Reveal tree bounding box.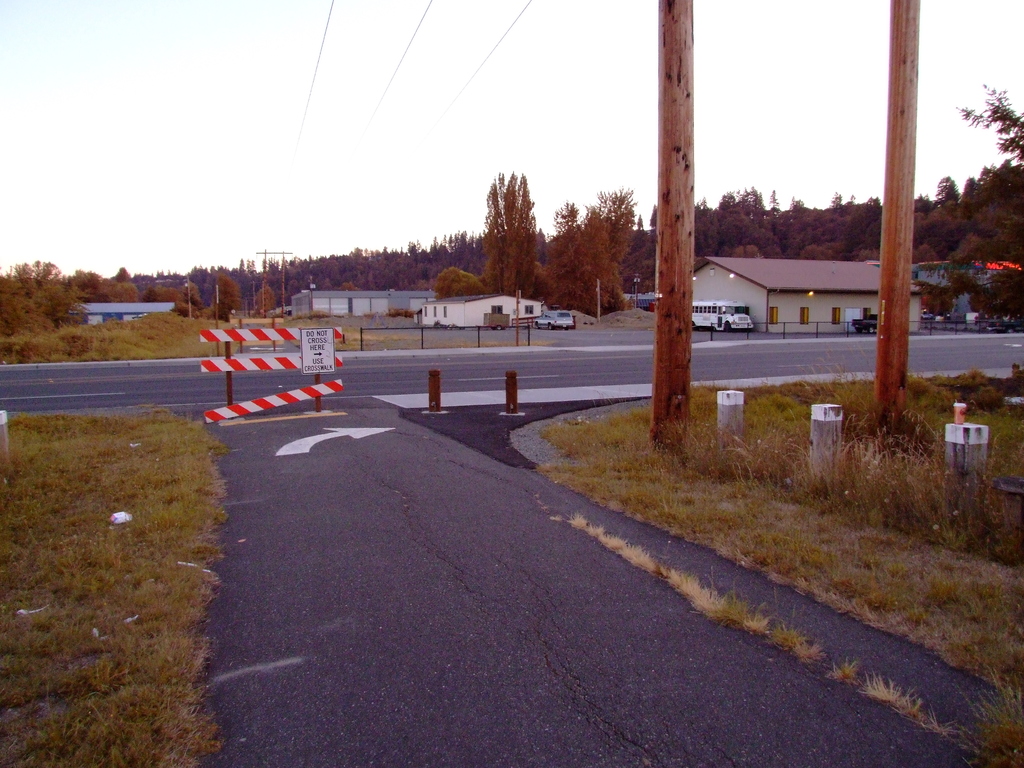
Revealed: <region>908, 195, 959, 264</region>.
